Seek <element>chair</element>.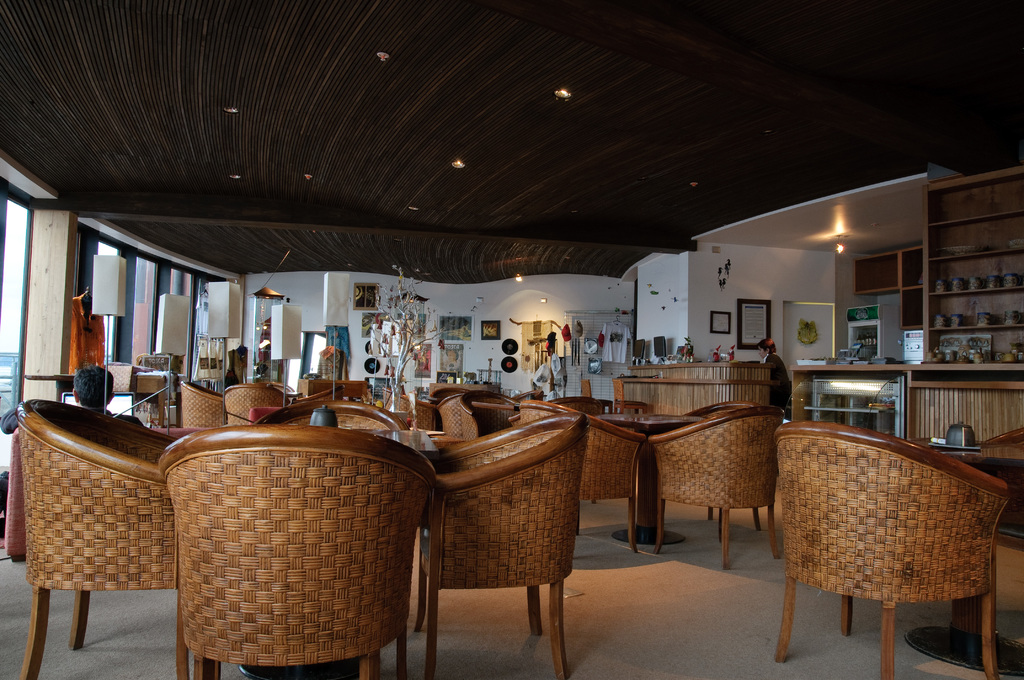
bbox=[415, 417, 591, 677].
